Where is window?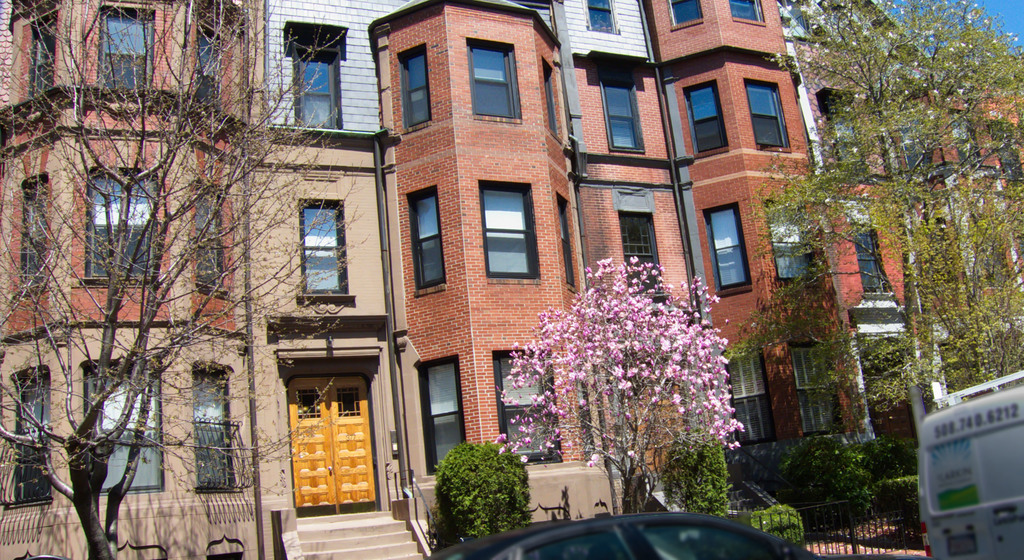
bbox=[596, 72, 649, 162].
